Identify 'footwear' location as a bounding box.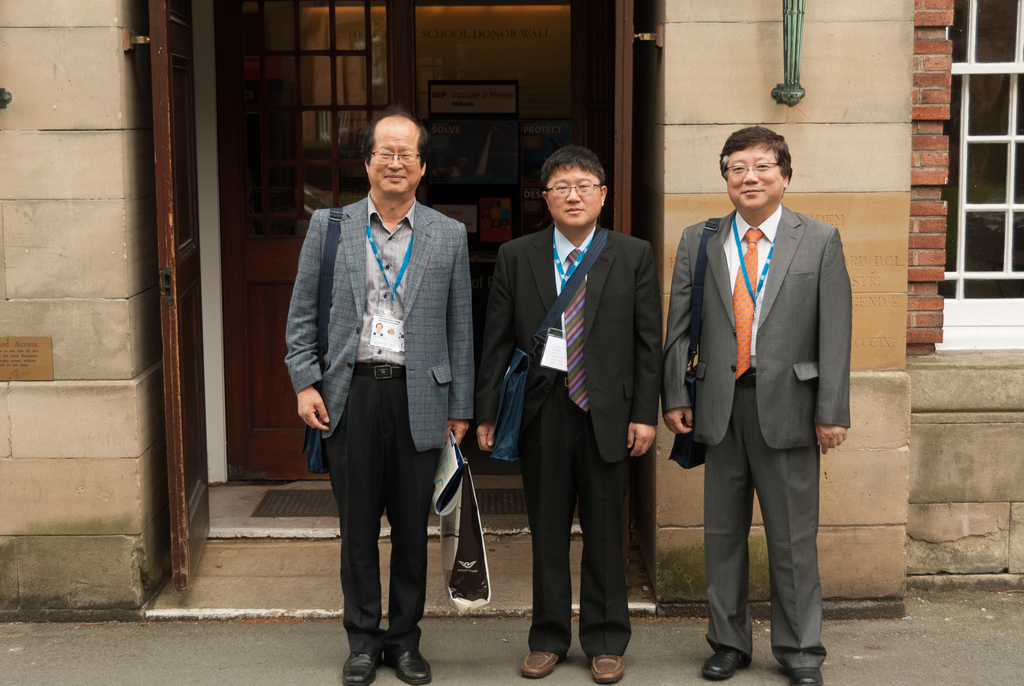
(x1=521, y1=652, x2=568, y2=680).
